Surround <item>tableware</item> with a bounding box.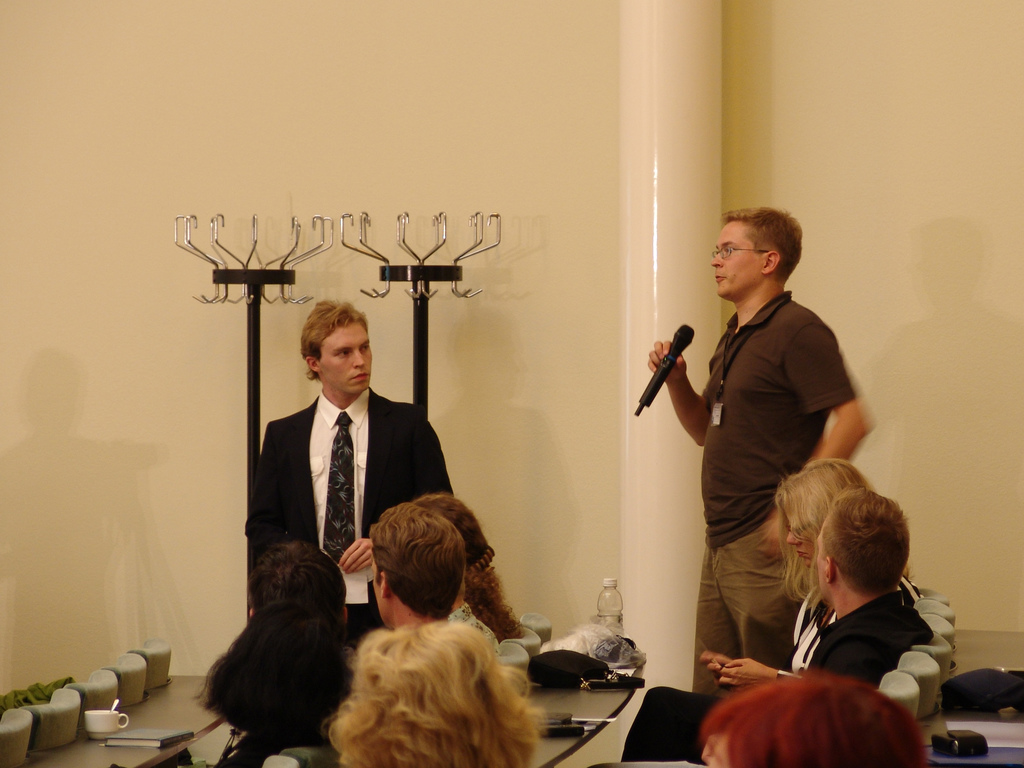
BBox(84, 705, 129, 740).
